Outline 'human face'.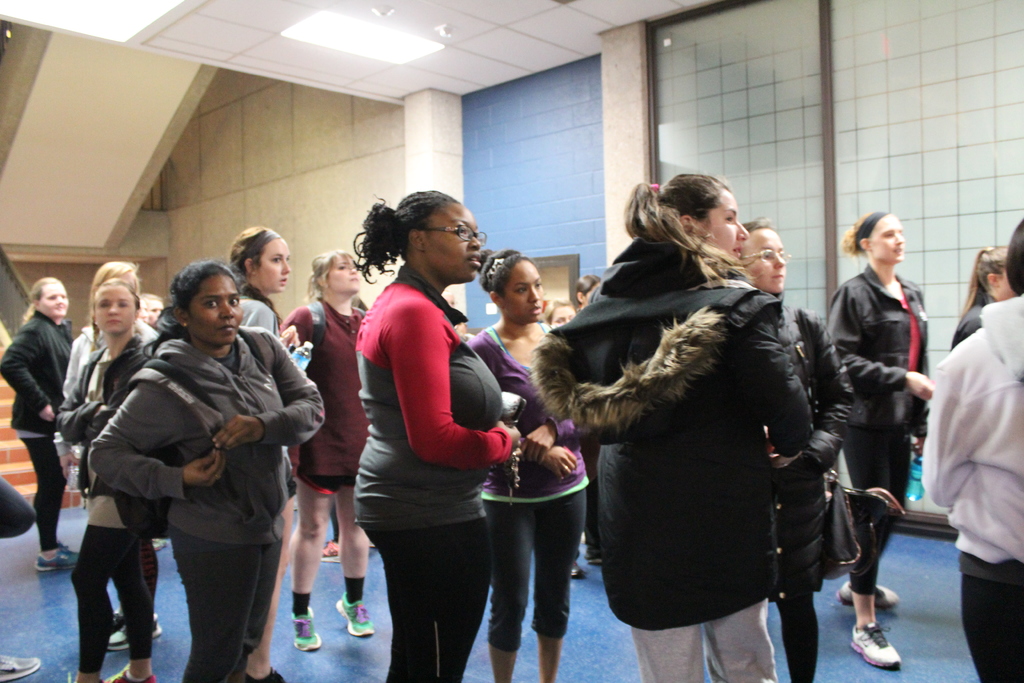
Outline: Rect(254, 236, 289, 296).
